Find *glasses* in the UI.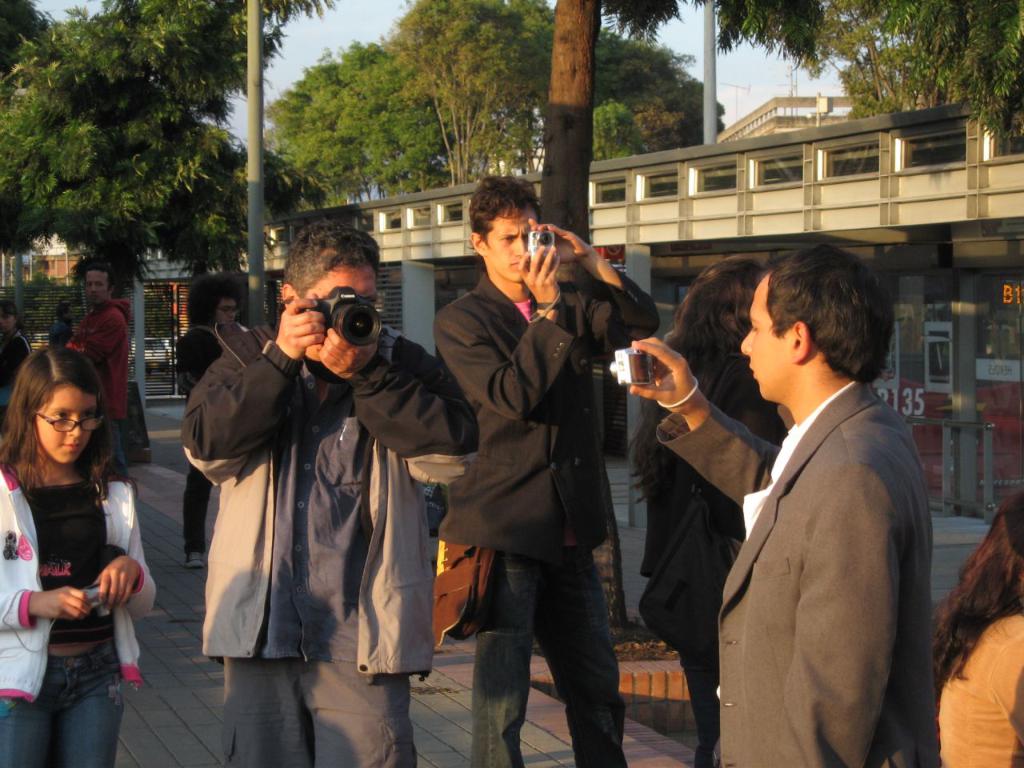
UI element at Rect(86, 282, 106, 286).
